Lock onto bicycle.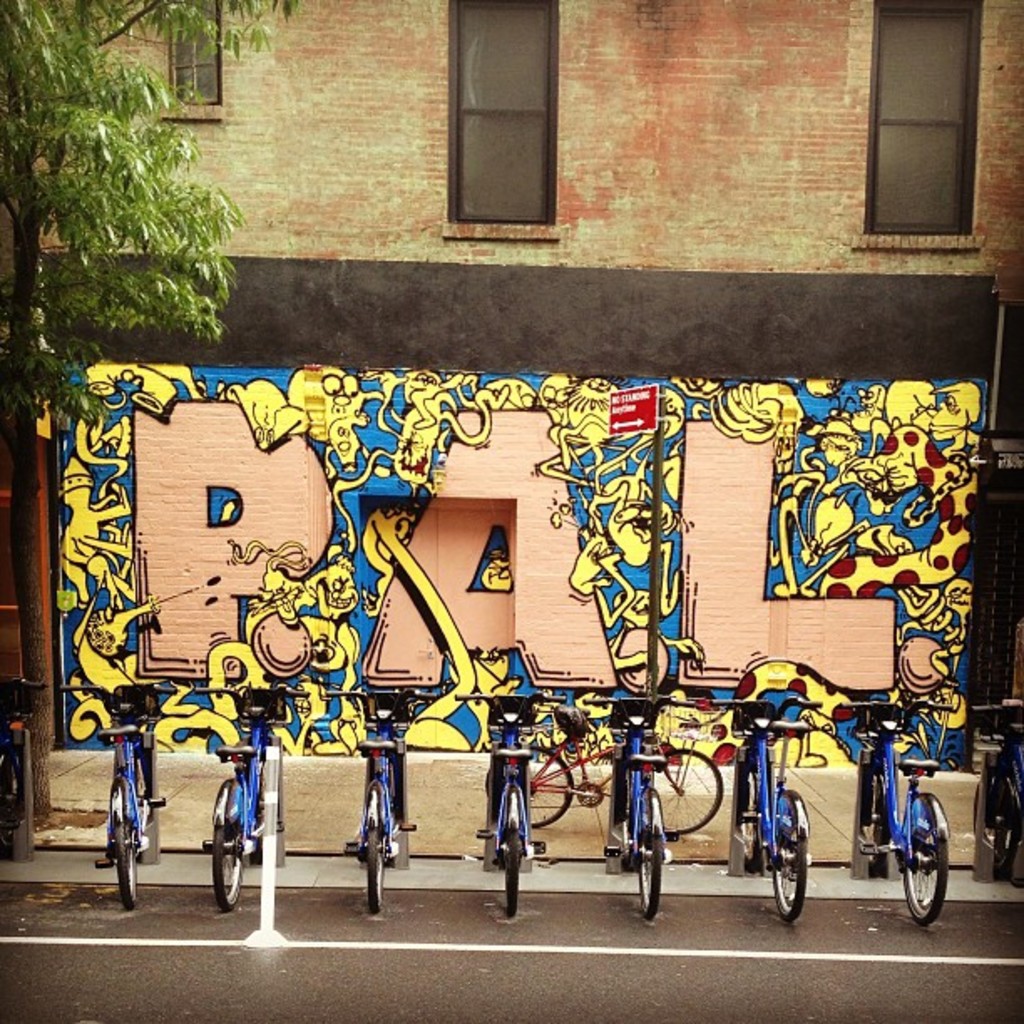
Locked: [589,693,673,924].
